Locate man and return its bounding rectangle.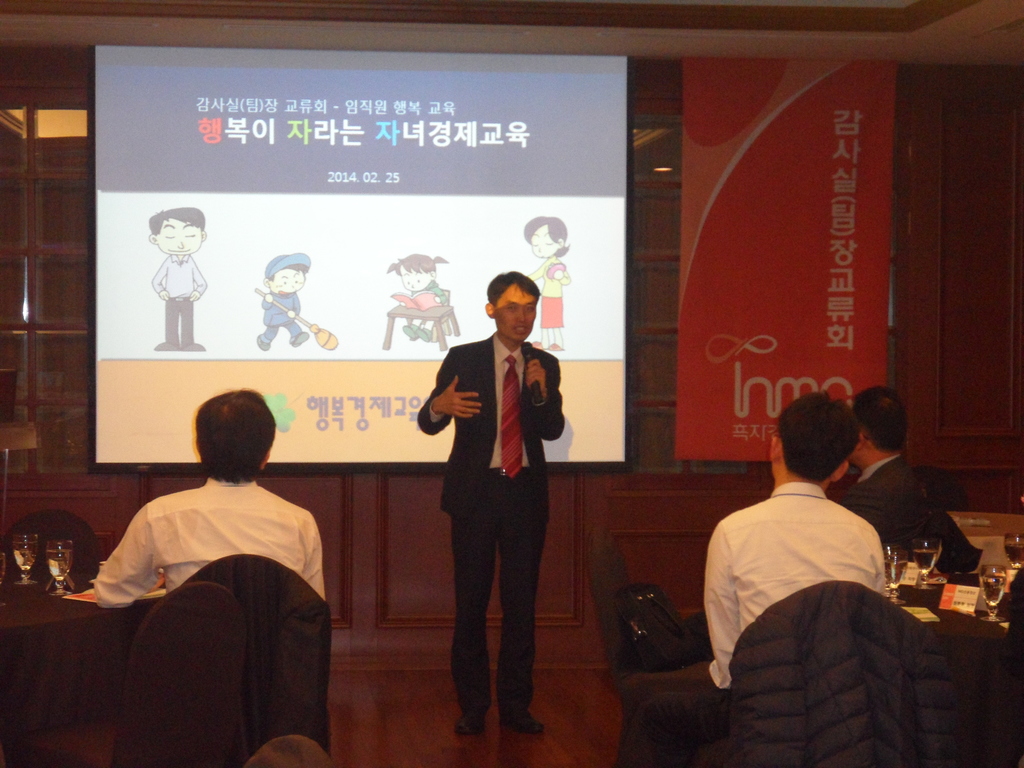
{"left": 838, "top": 387, "right": 928, "bottom": 544}.
